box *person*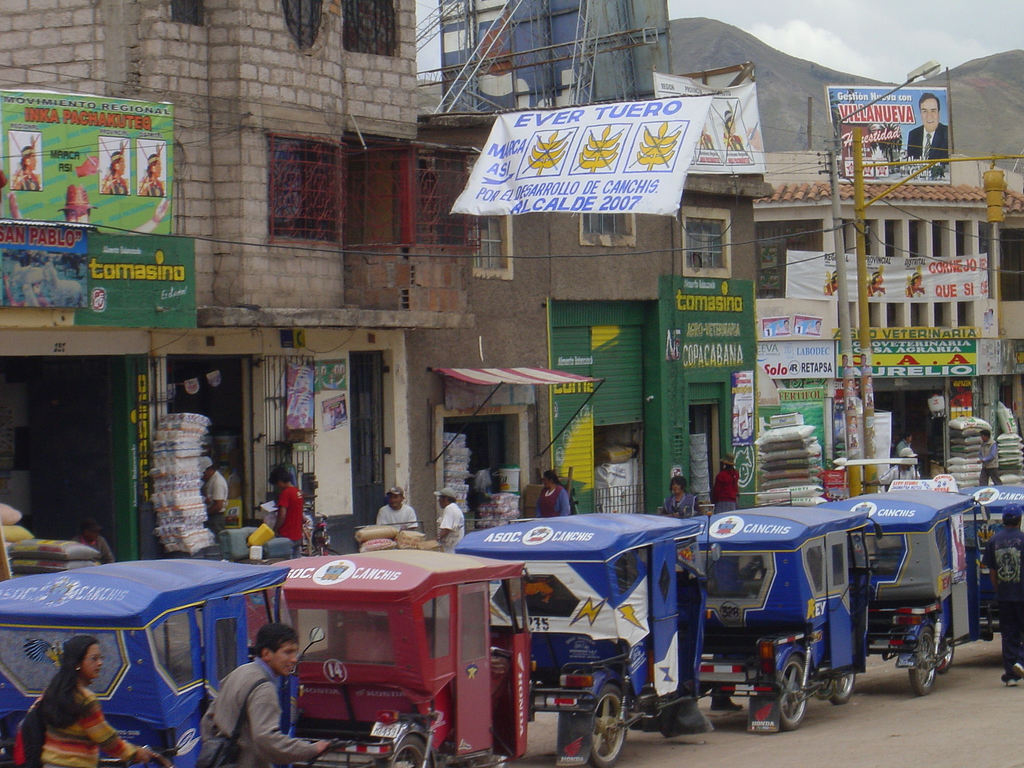
372, 486, 417, 529
